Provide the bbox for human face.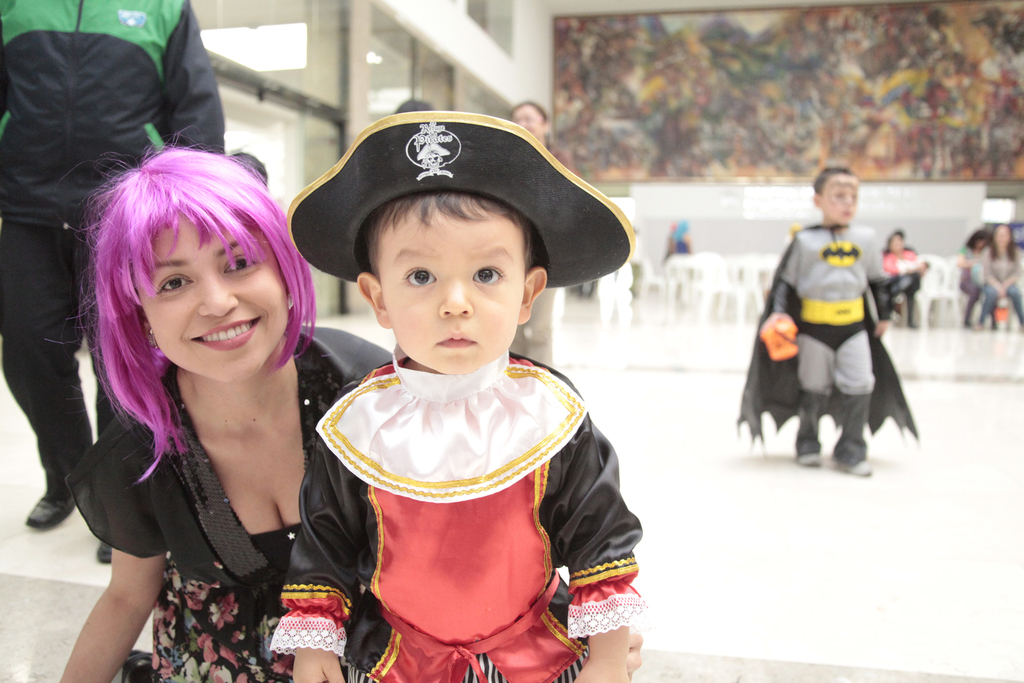
<region>136, 215, 291, 381</region>.
